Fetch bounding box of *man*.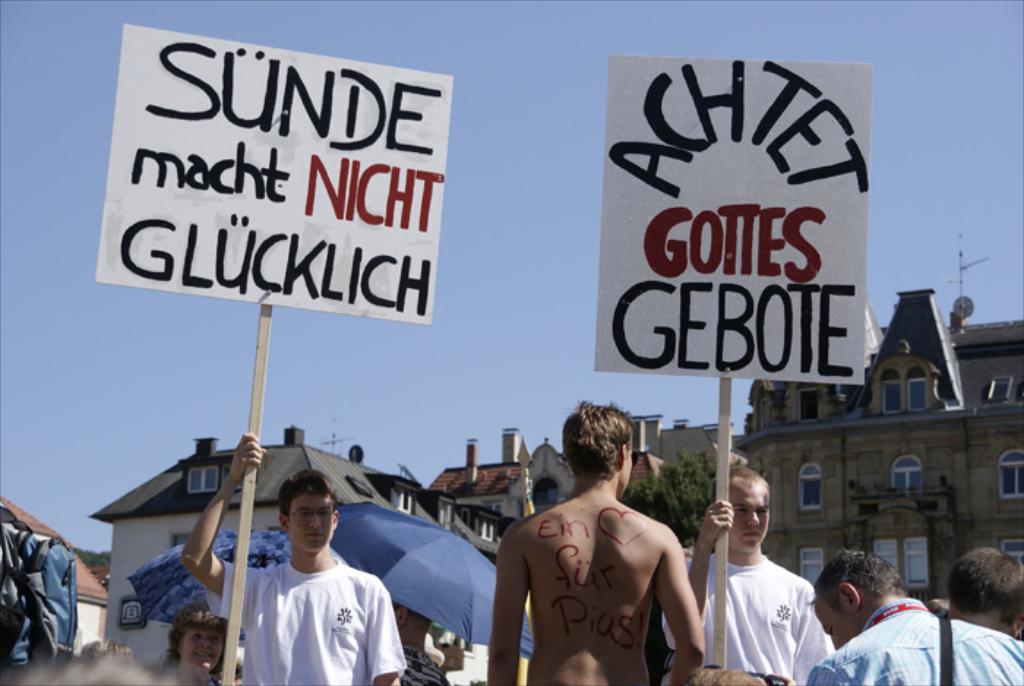
Bbox: (left=178, top=430, right=410, bottom=685).
